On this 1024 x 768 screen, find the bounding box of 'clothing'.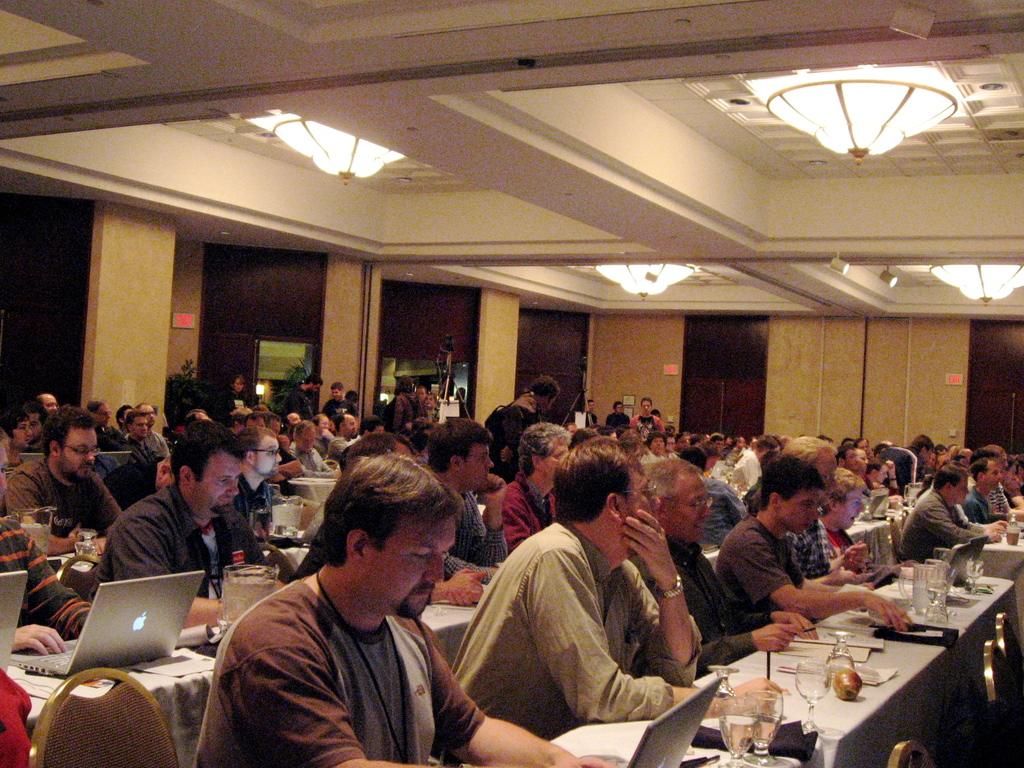
Bounding box: <region>981, 479, 1007, 516</region>.
